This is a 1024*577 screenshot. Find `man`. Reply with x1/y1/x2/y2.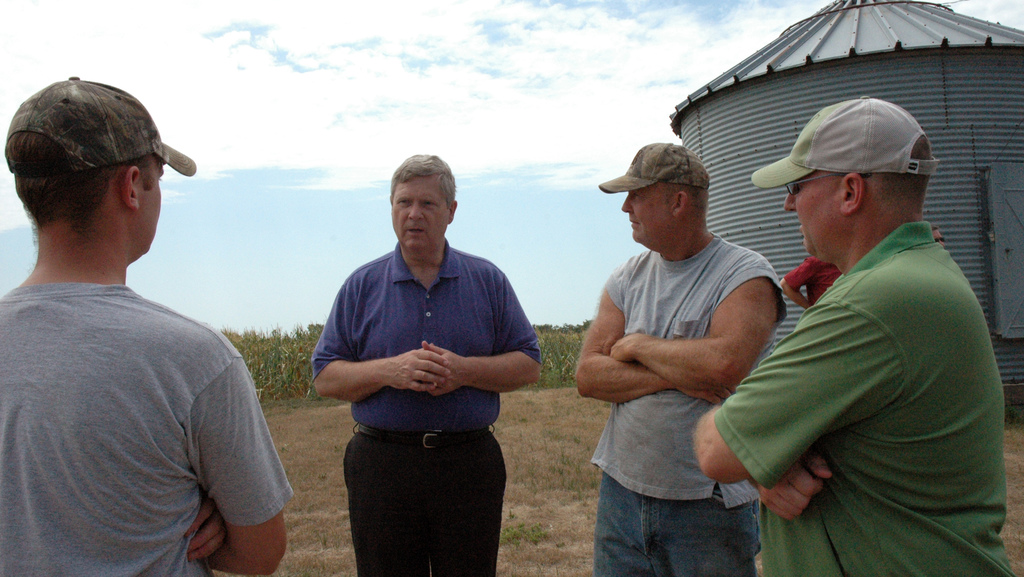
573/140/782/576.
